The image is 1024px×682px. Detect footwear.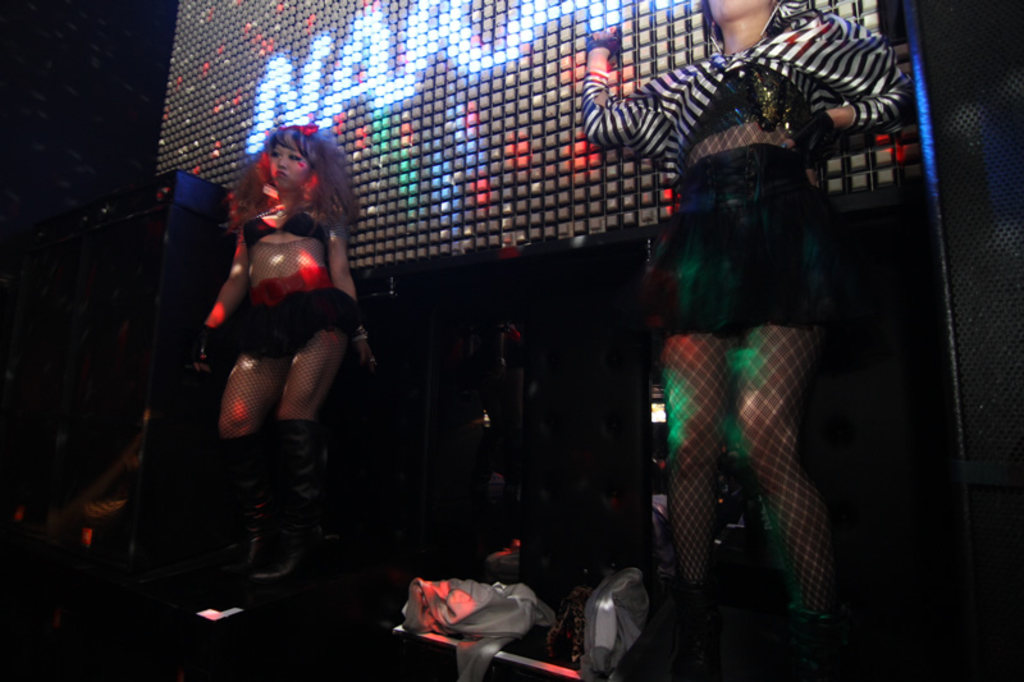
Detection: x1=204, y1=429, x2=269, y2=615.
